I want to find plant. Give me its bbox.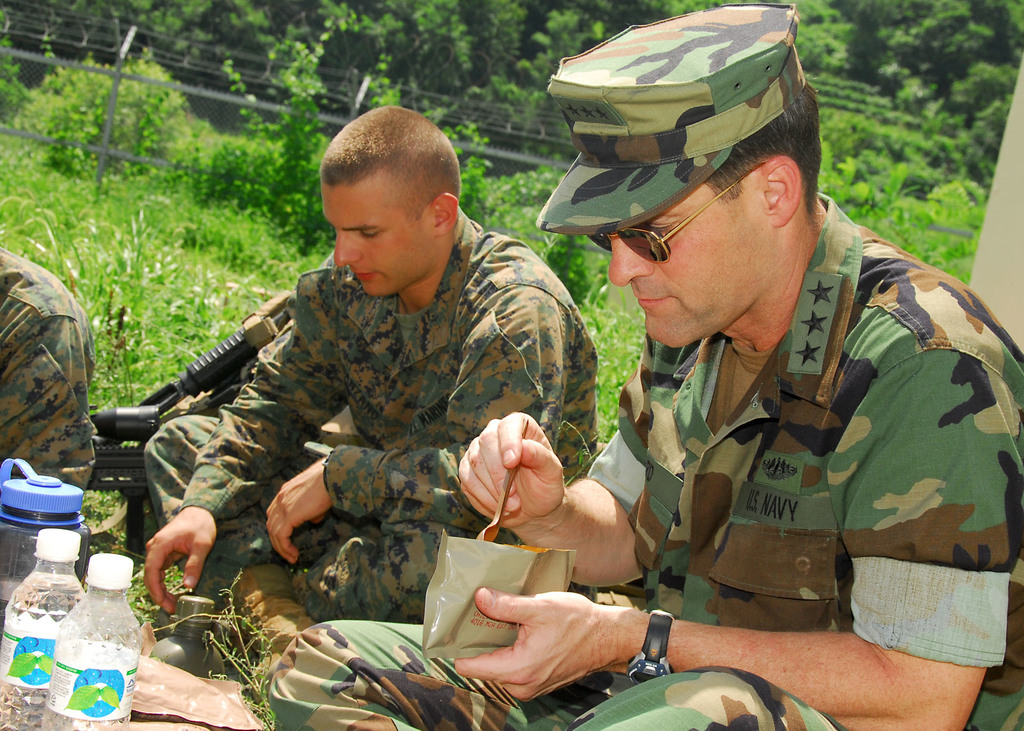
pyautogui.locateOnScreen(593, 307, 655, 442).
